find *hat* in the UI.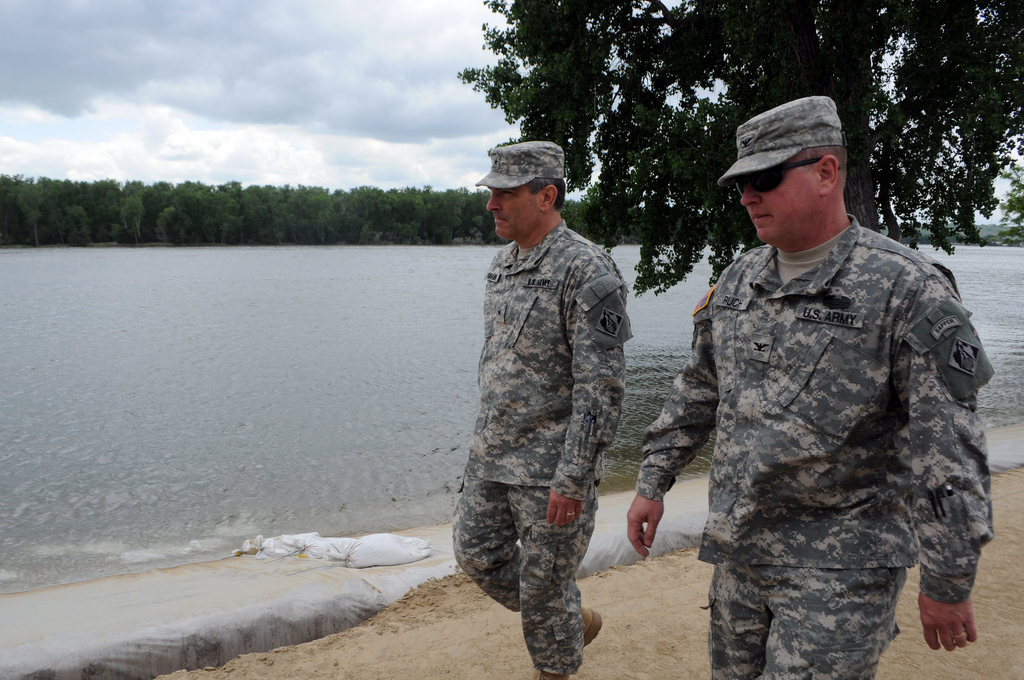
UI element at <bbox>719, 92, 847, 188</bbox>.
